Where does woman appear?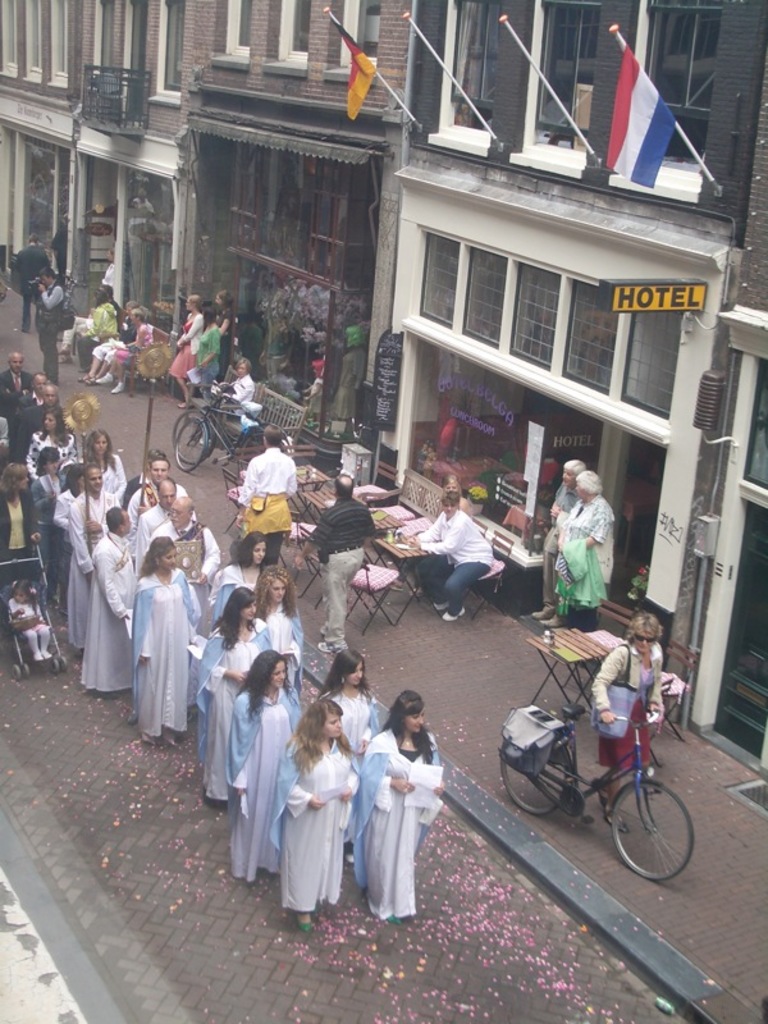
Appears at x1=92 y1=306 x2=168 y2=393.
